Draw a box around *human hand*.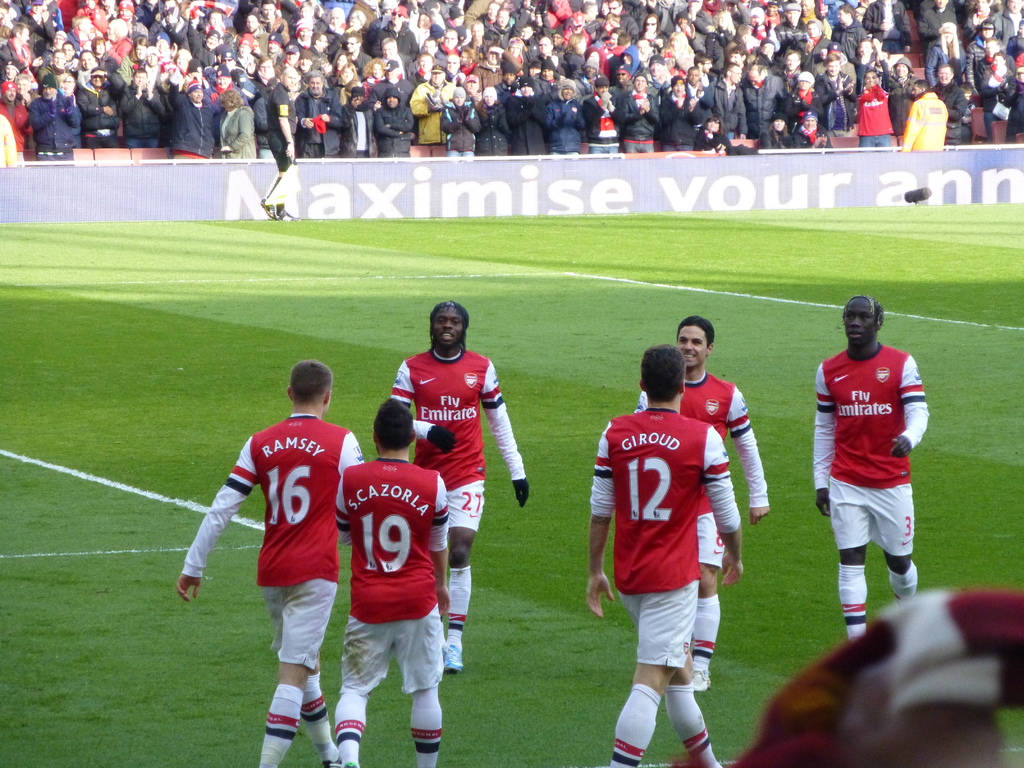
locate(168, 72, 180, 84).
